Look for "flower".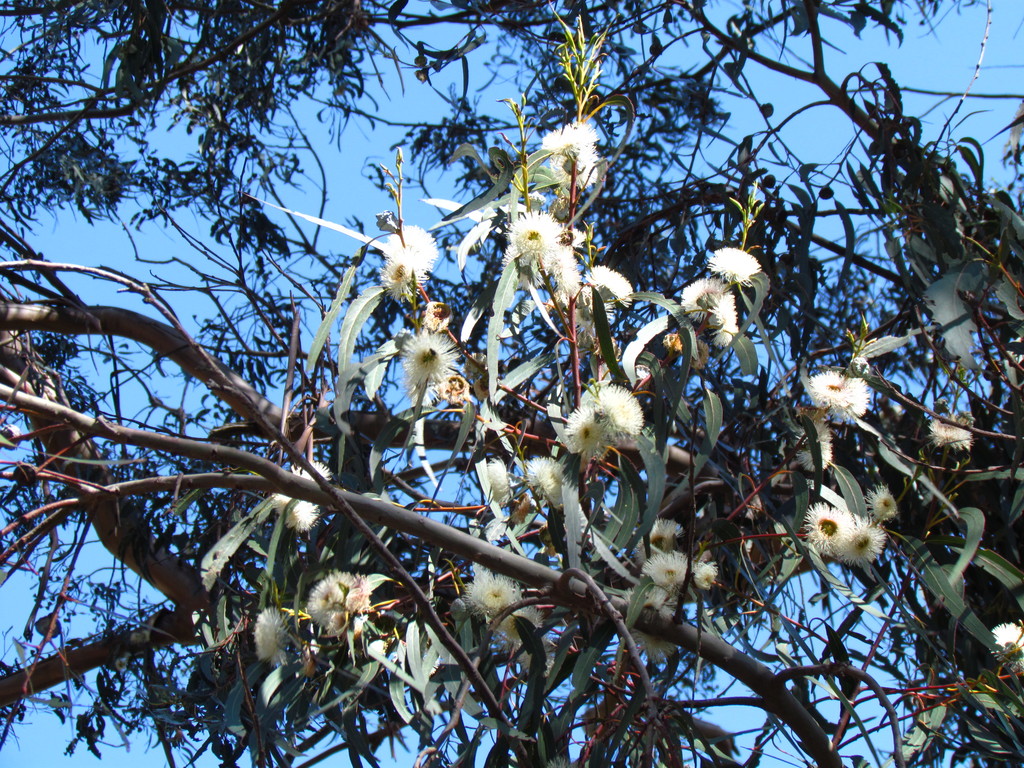
Found: (left=861, top=483, right=897, bottom=529).
